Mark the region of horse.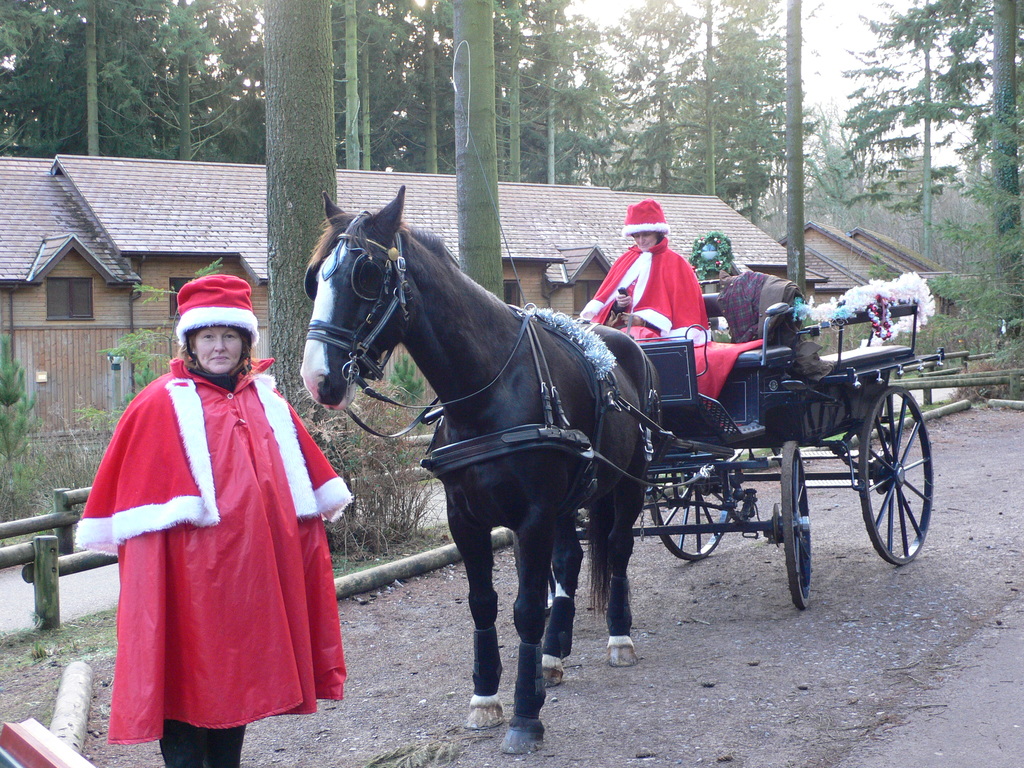
Region: 295,188,663,761.
